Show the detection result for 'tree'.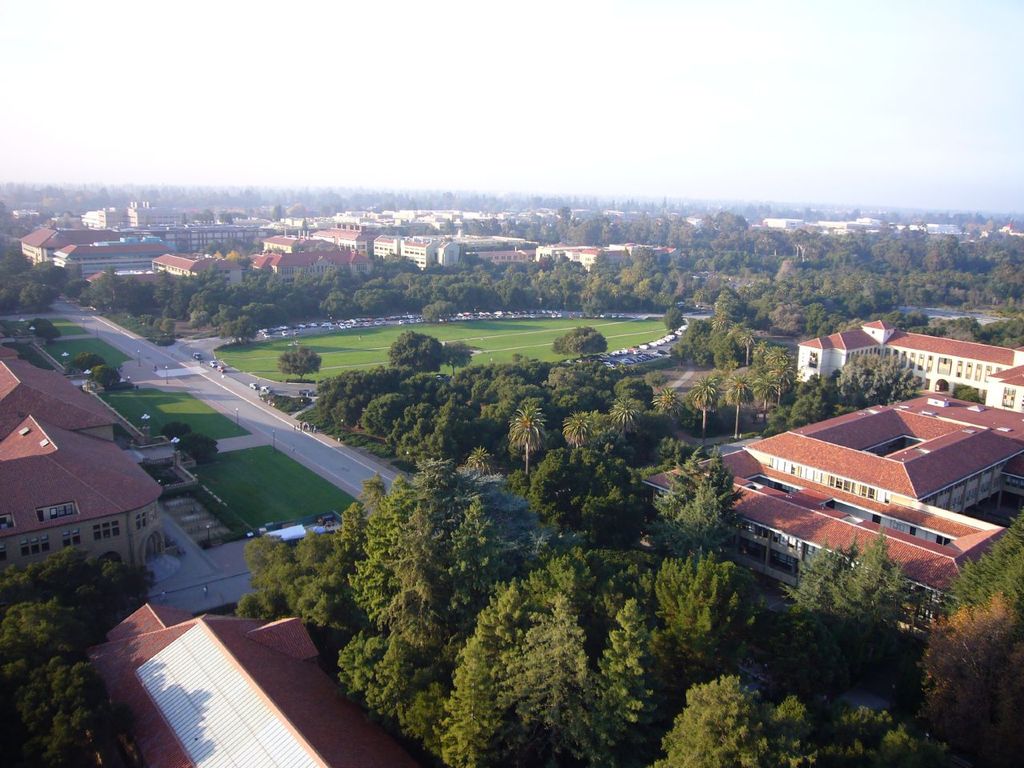
{"x1": 651, "y1": 447, "x2": 743, "y2": 563}.
